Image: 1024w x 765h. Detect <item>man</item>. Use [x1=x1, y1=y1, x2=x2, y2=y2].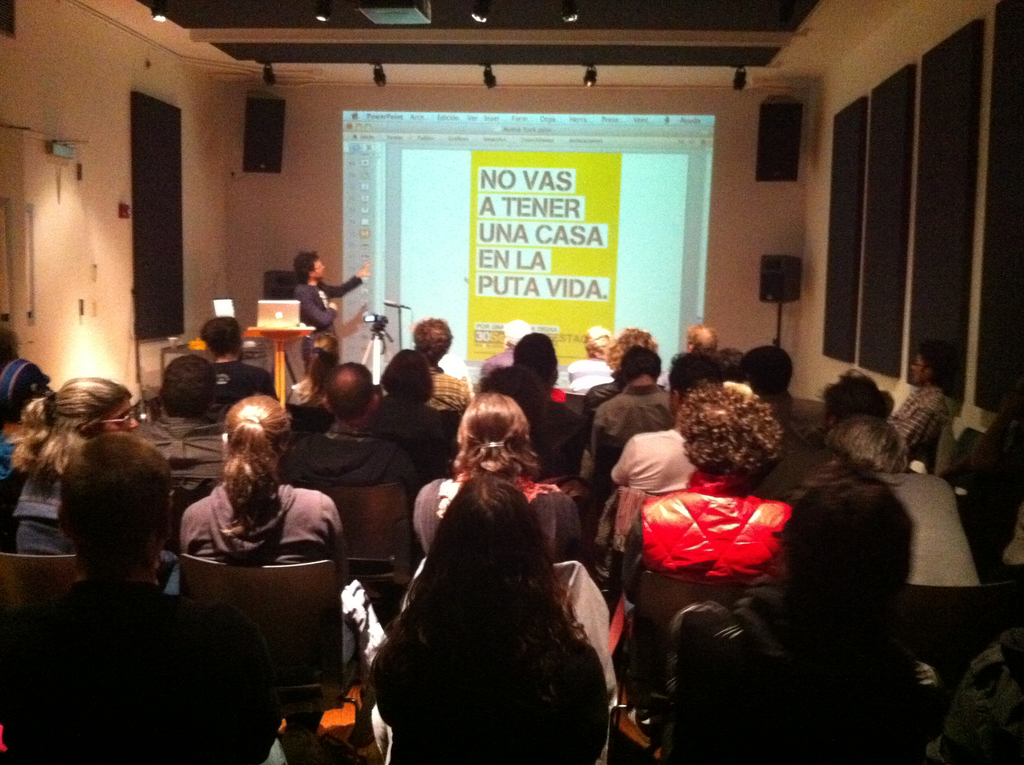
[x1=592, y1=346, x2=667, y2=457].
